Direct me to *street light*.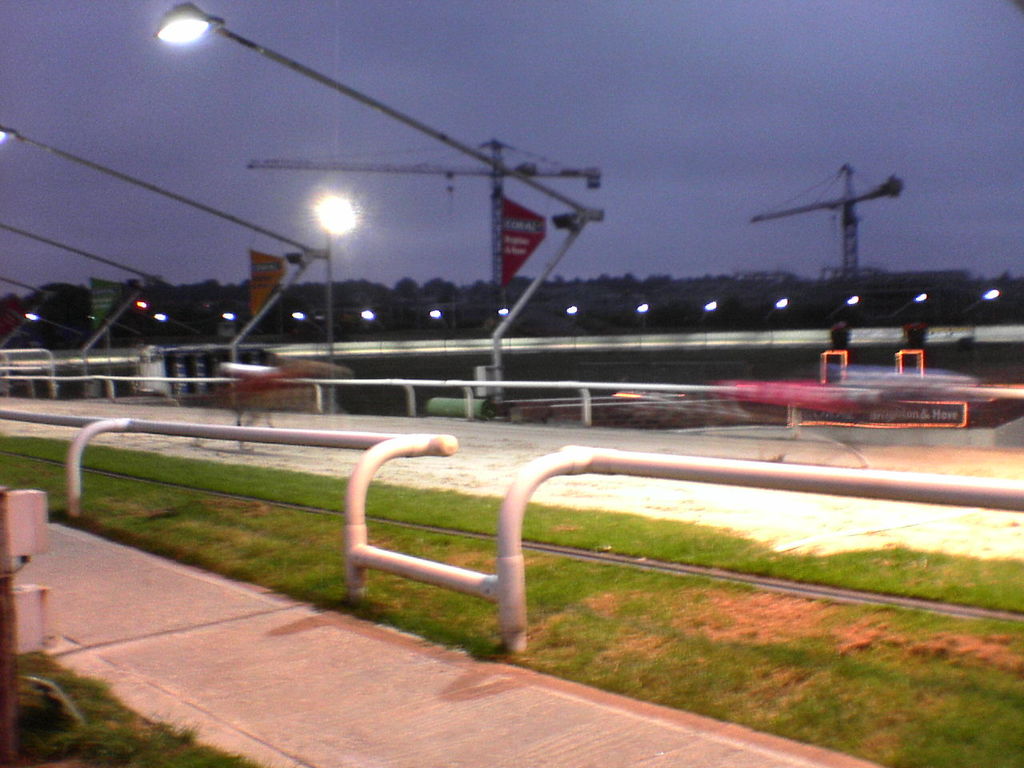
Direction: x1=290 y1=312 x2=346 y2=330.
